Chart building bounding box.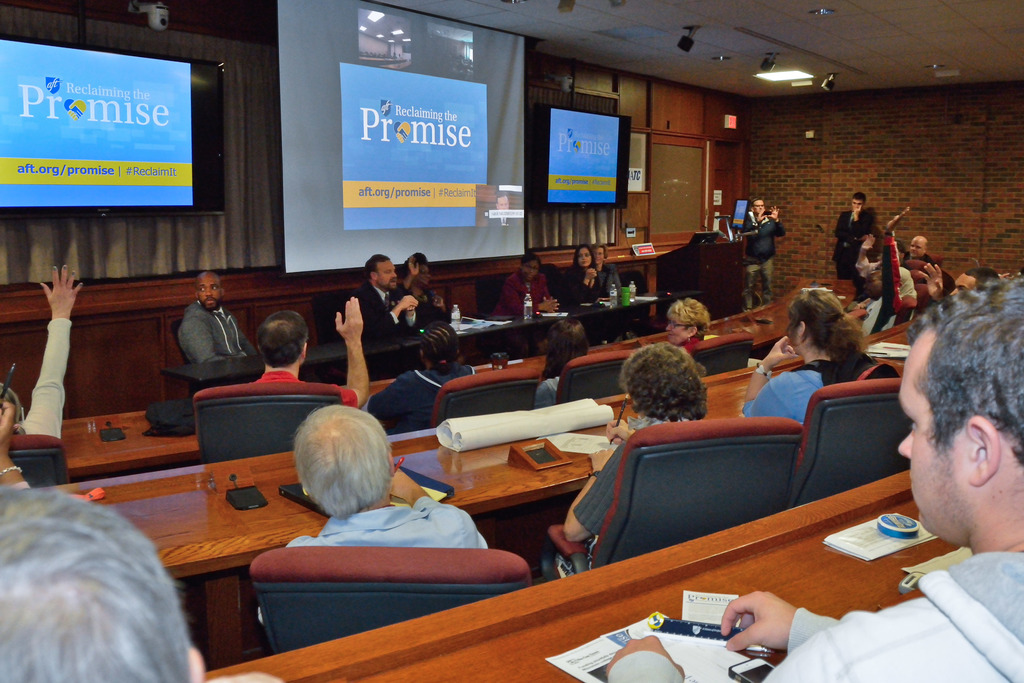
Charted: [left=0, top=0, right=1023, bottom=682].
